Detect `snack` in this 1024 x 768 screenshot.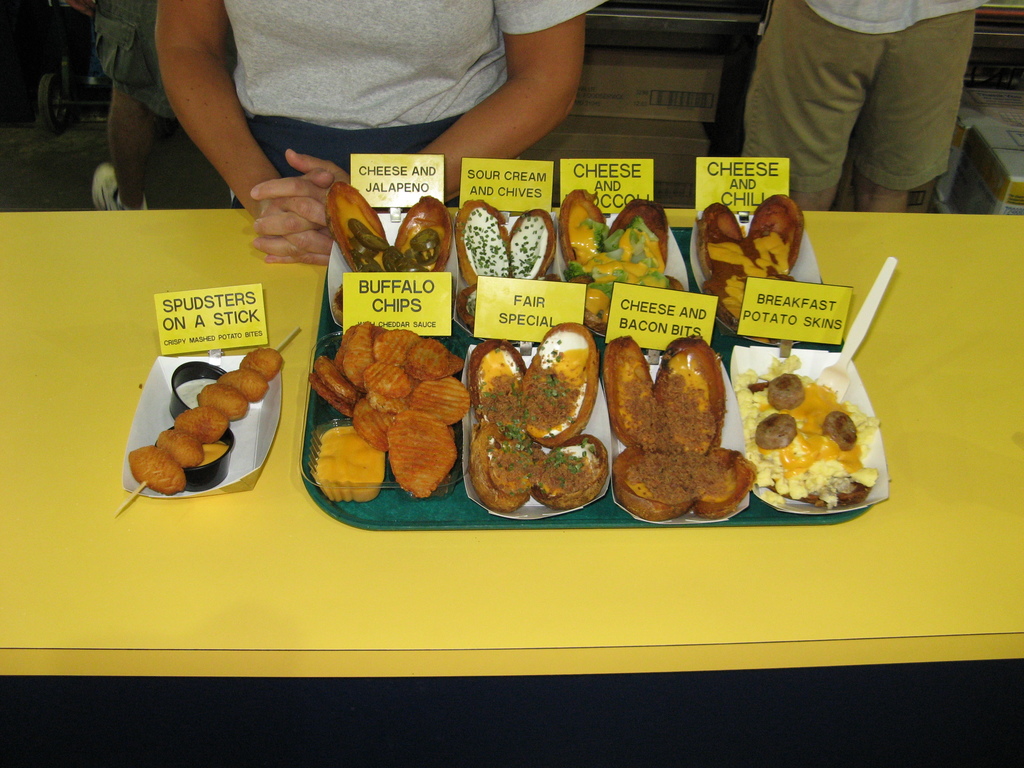
Detection: 196,384,251,421.
